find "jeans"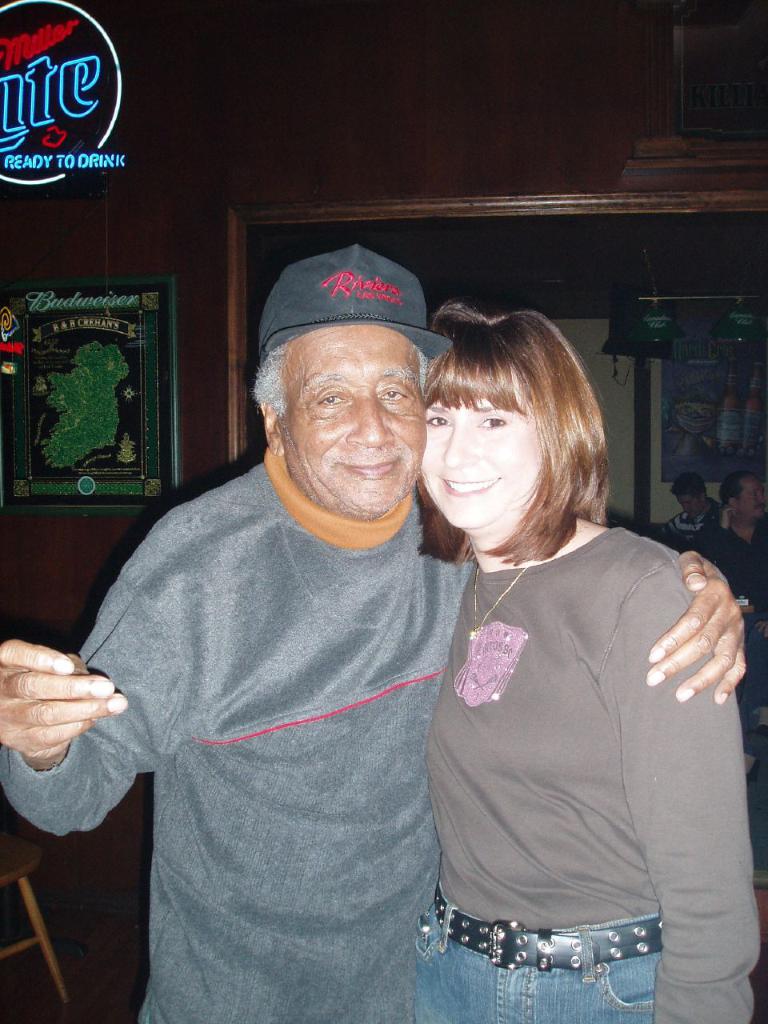
Rect(412, 891, 666, 1023)
